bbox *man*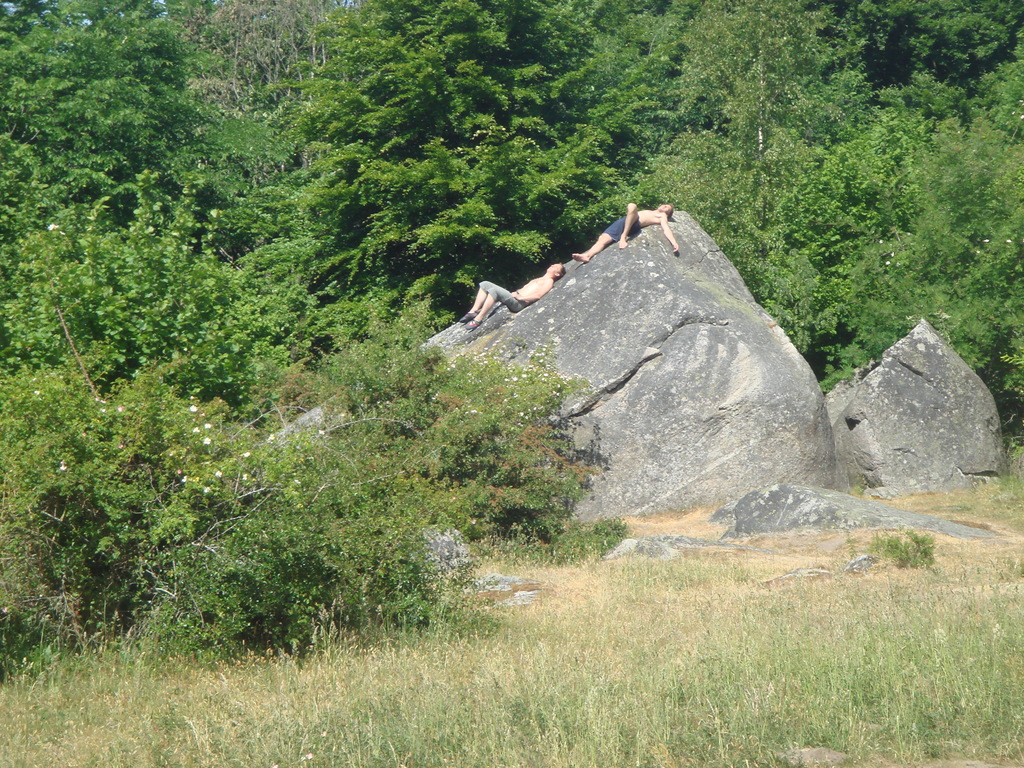
l=573, t=202, r=680, b=255
